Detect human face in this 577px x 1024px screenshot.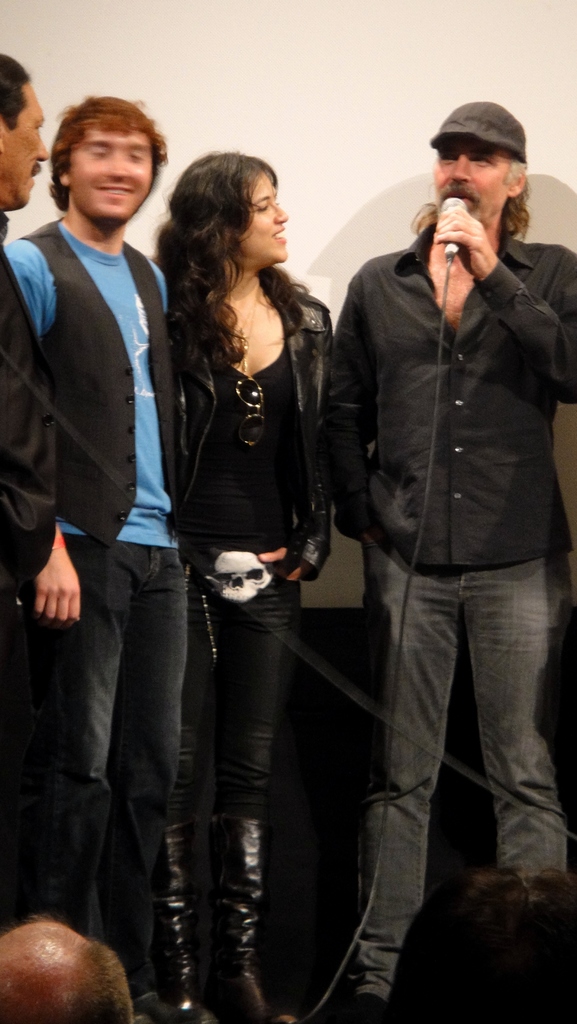
Detection: crop(68, 132, 159, 230).
